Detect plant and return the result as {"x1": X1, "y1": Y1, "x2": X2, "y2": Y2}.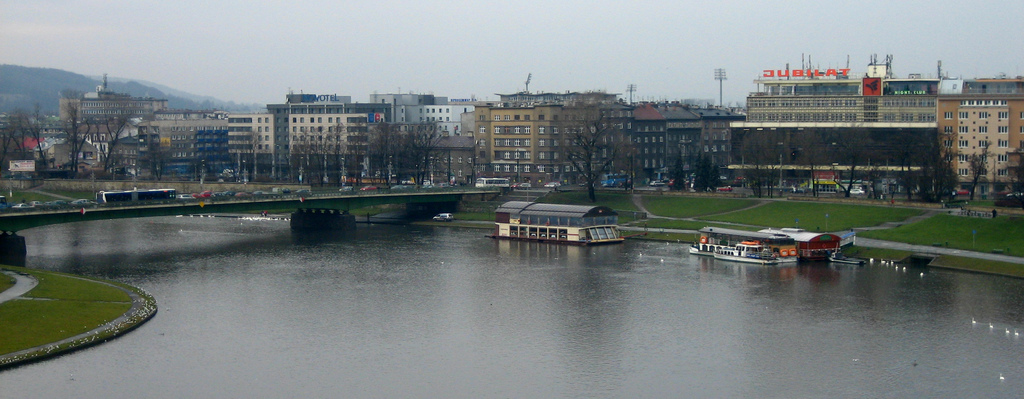
{"x1": 540, "y1": 192, "x2": 644, "y2": 210}.
